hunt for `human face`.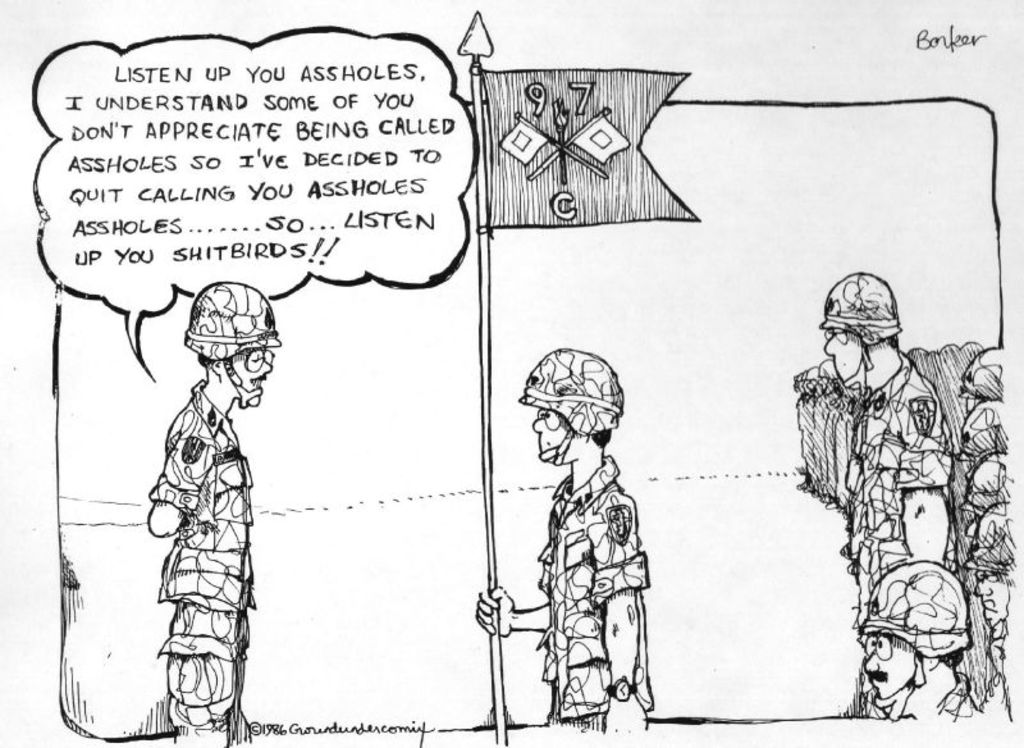
Hunted down at rect(865, 622, 922, 702).
